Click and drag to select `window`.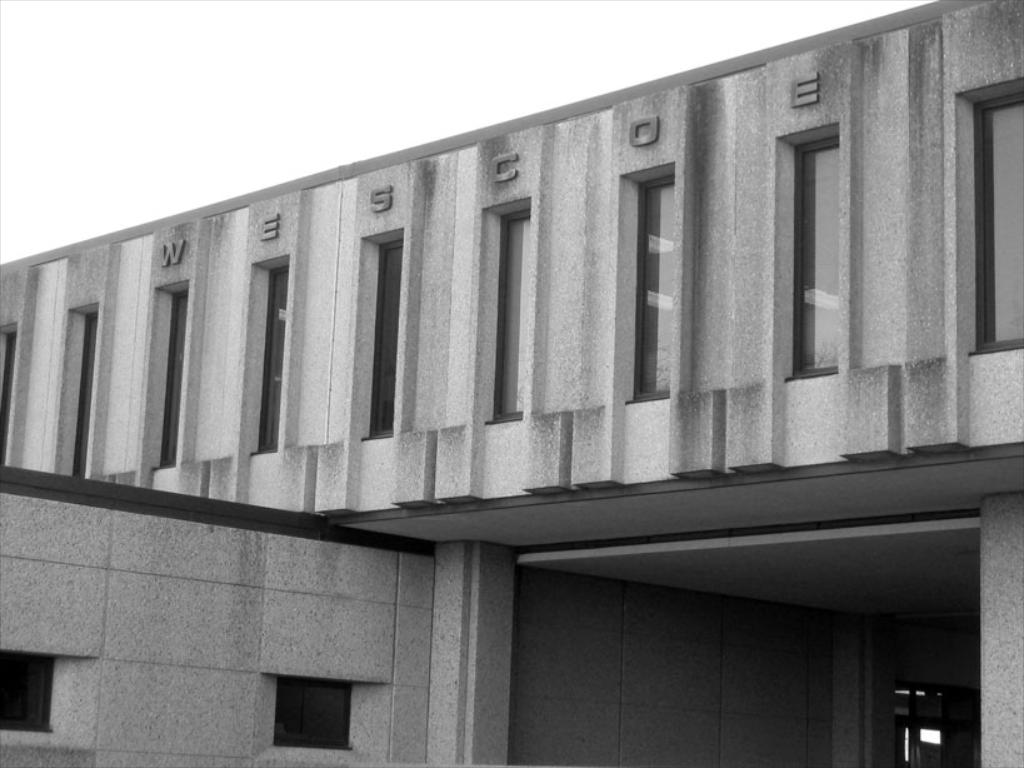
Selection: 485 206 530 424.
